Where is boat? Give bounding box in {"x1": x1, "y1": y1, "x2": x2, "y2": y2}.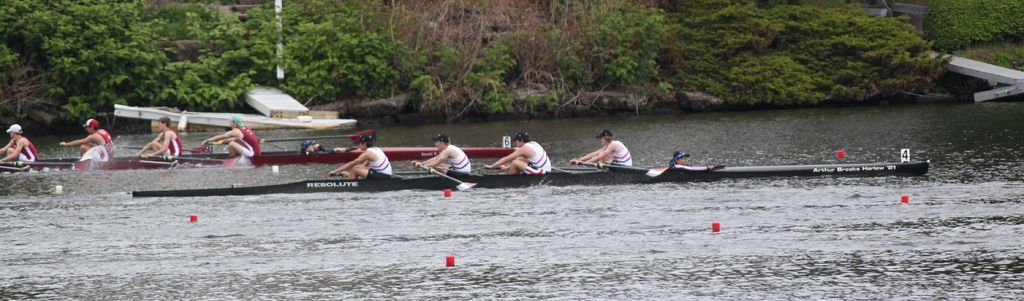
{"x1": 127, "y1": 144, "x2": 933, "y2": 196}.
